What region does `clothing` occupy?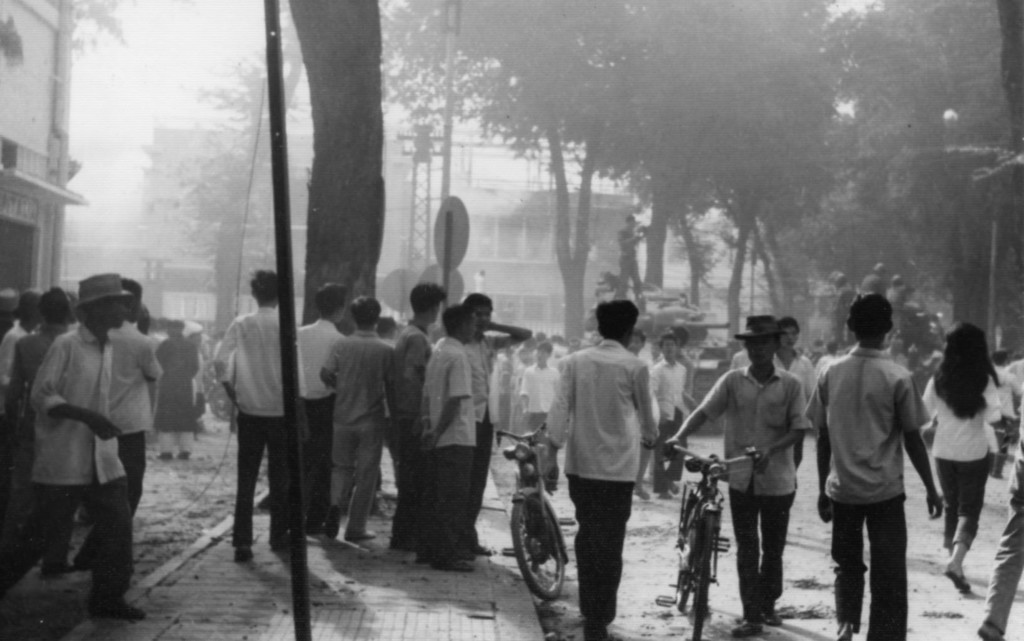
l=653, t=362, r=691, b=490.
